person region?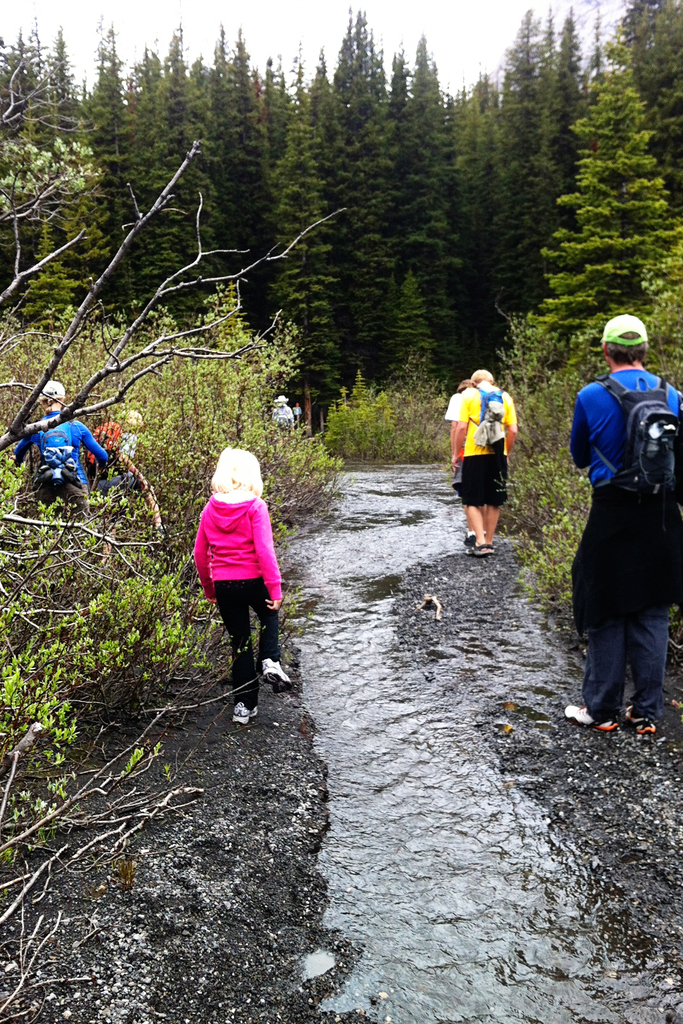
12, 378, 106, 518
